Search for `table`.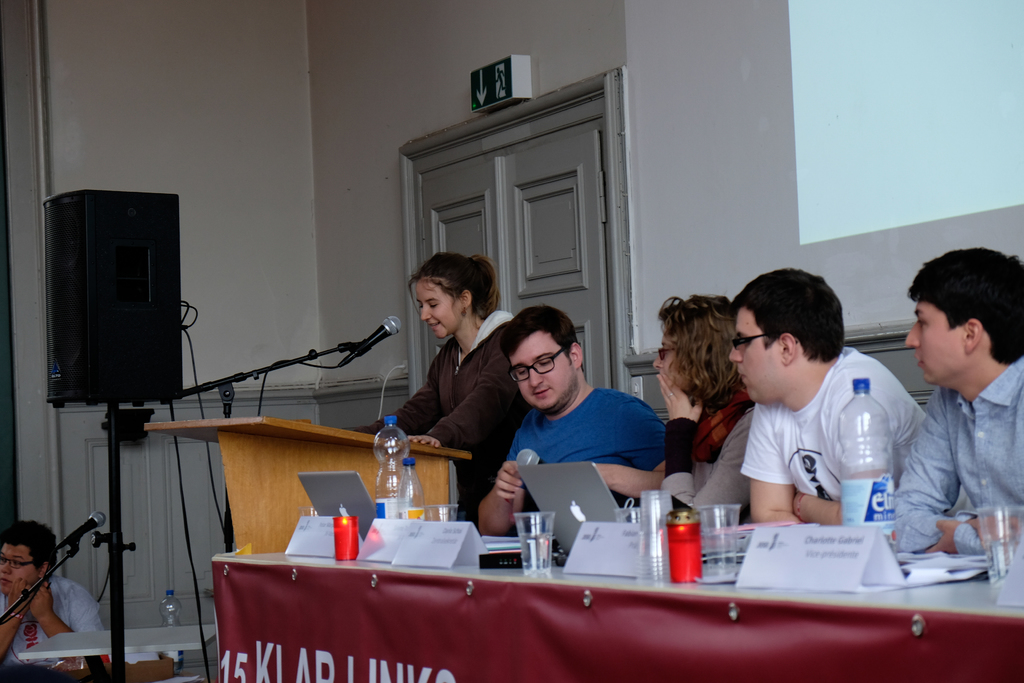
Found at region(234, 486, 1002, 661).
